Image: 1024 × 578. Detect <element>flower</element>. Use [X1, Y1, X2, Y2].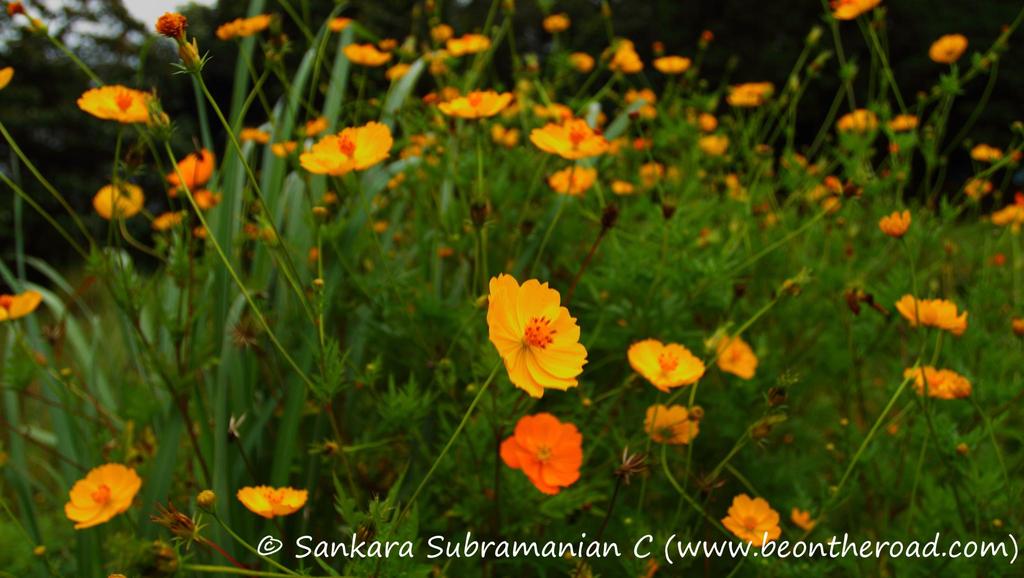
[810, 185, 824, 199].
